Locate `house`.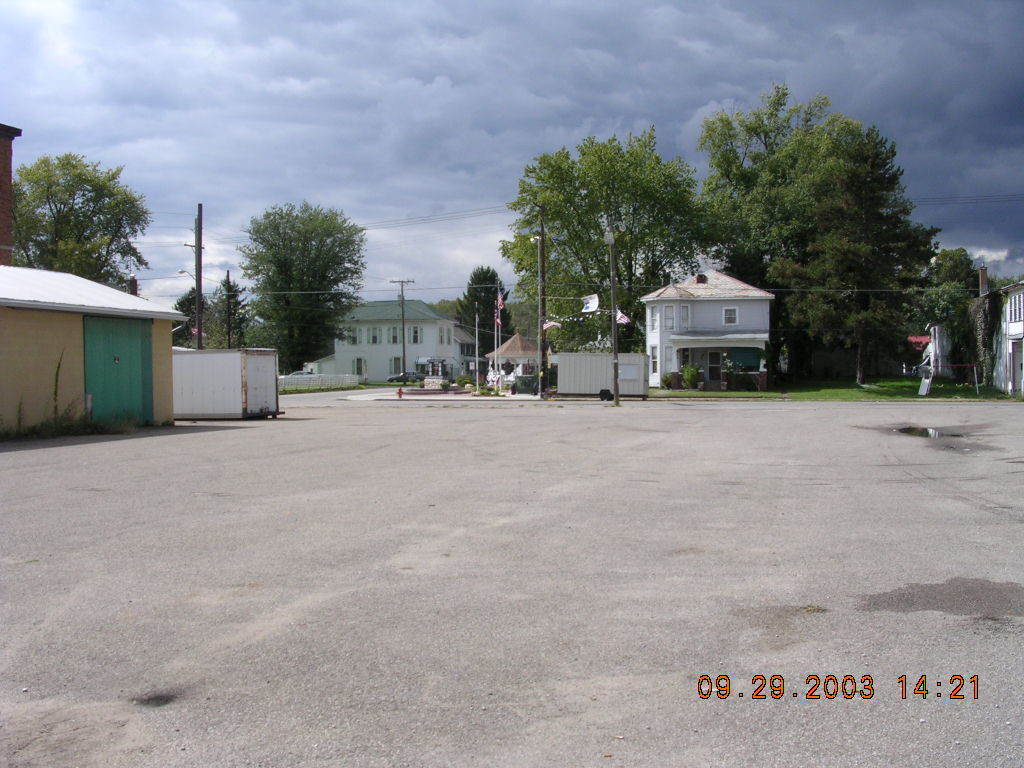
Bounding box: locate(308, 297, 489, 393).
